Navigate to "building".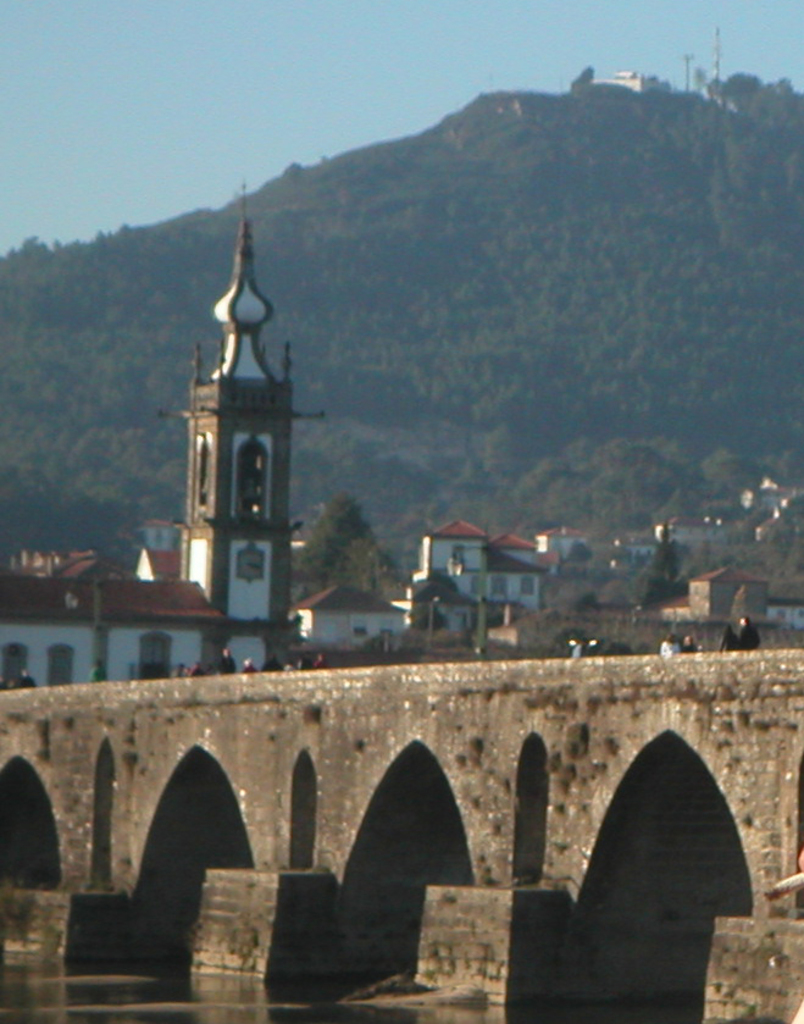
Navigation target: [left=166, top=210, right=318, bottom=676].
